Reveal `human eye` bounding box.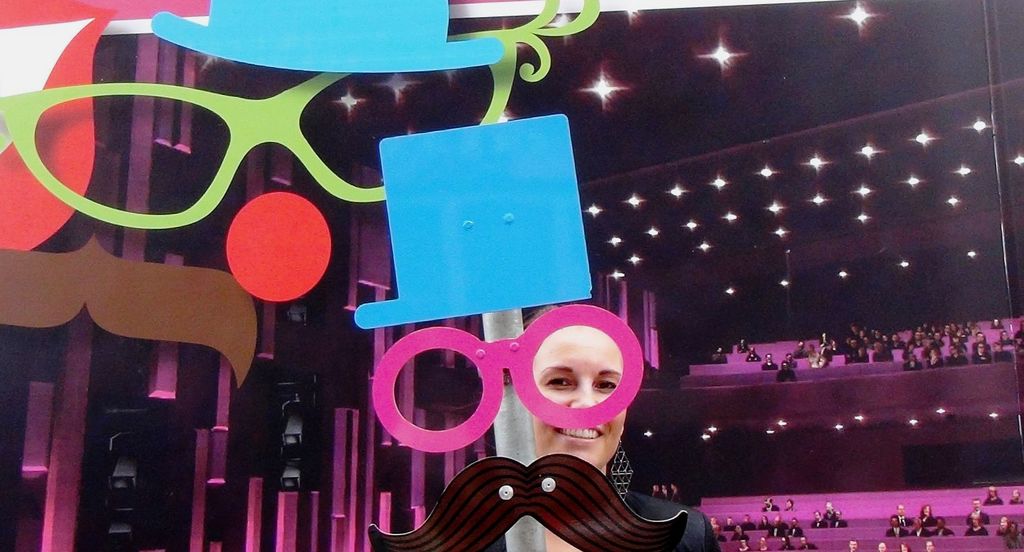
Revealed: Rect(543, 370, 570, 394).
